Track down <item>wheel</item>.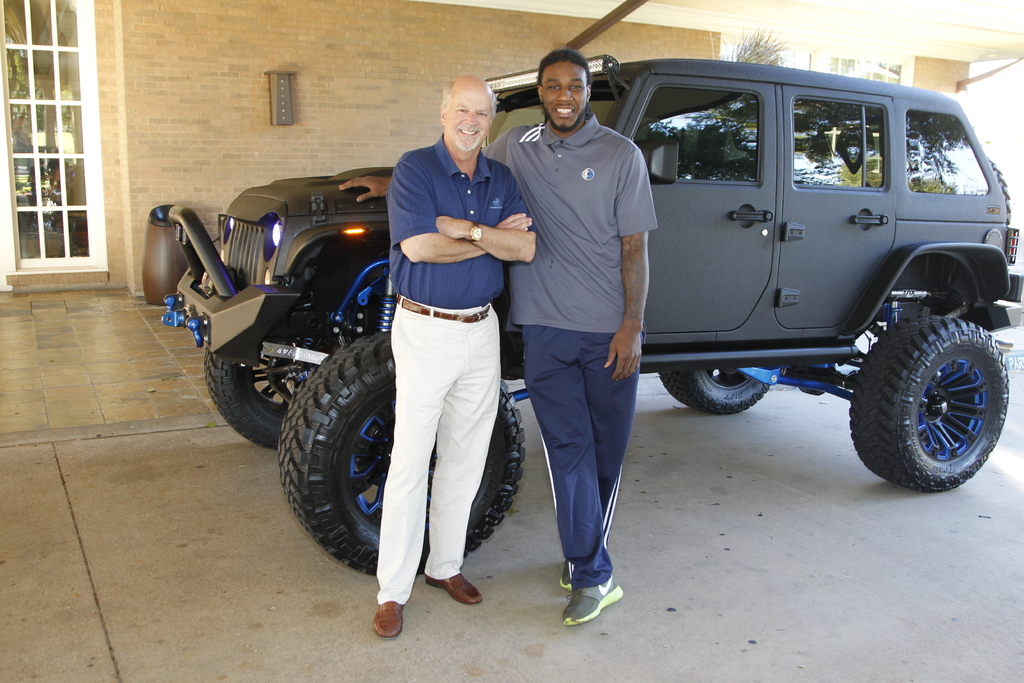
Tracked to <region>277, 331, 527, 576</region>.
